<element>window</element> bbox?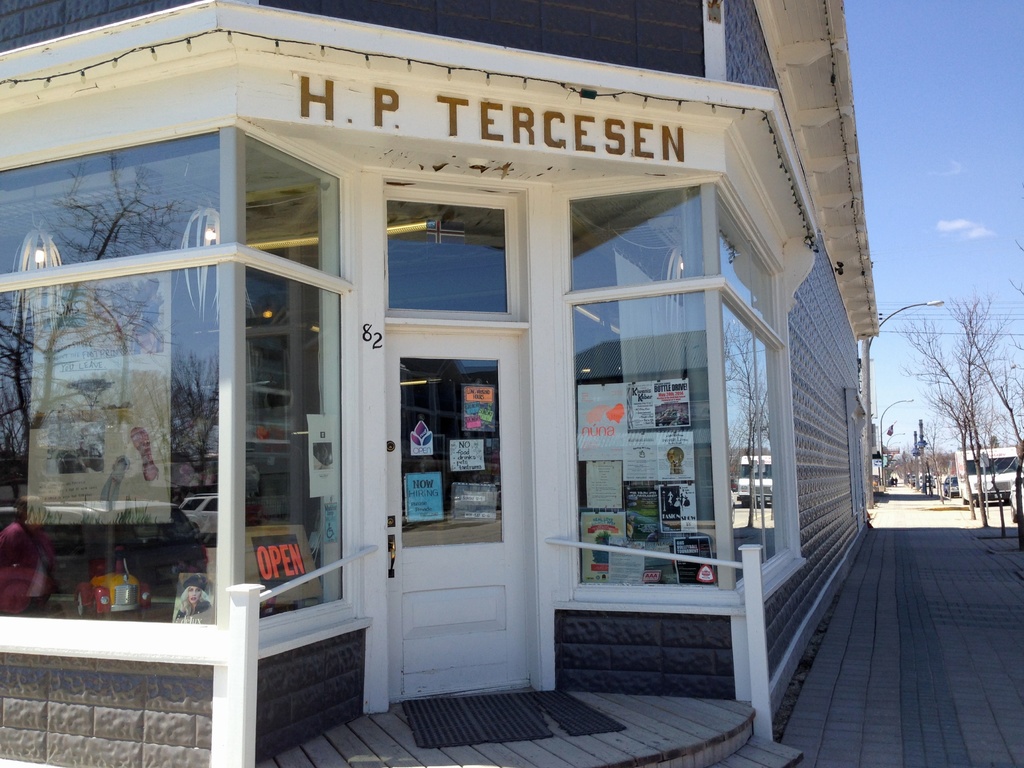
45 74 363 636
